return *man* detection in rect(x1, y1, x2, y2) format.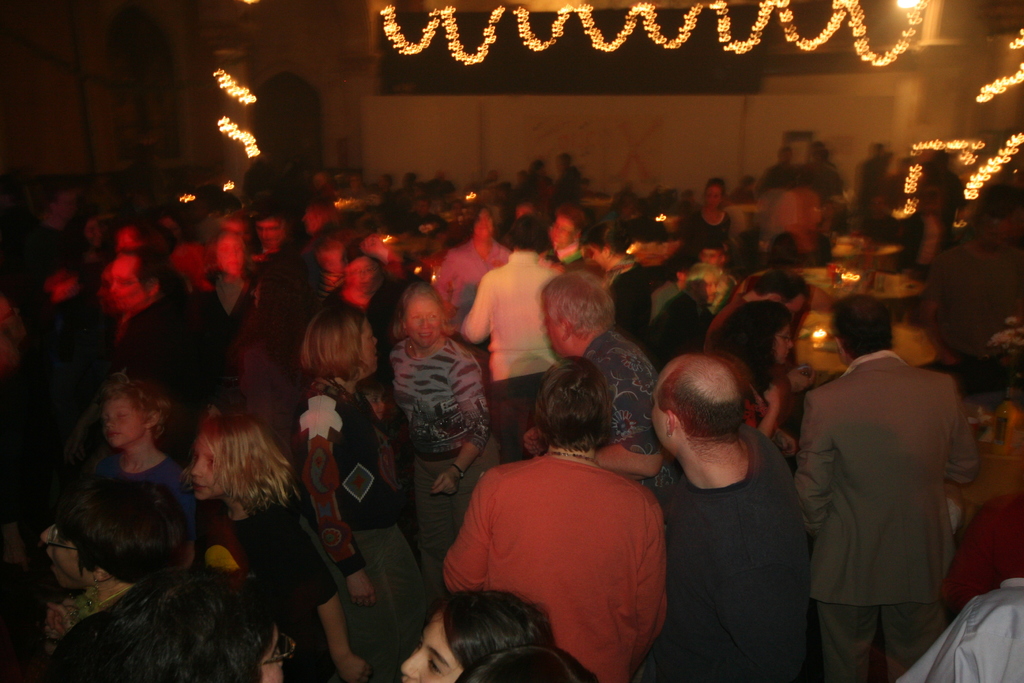
rect(106, 244, 211, 447).
